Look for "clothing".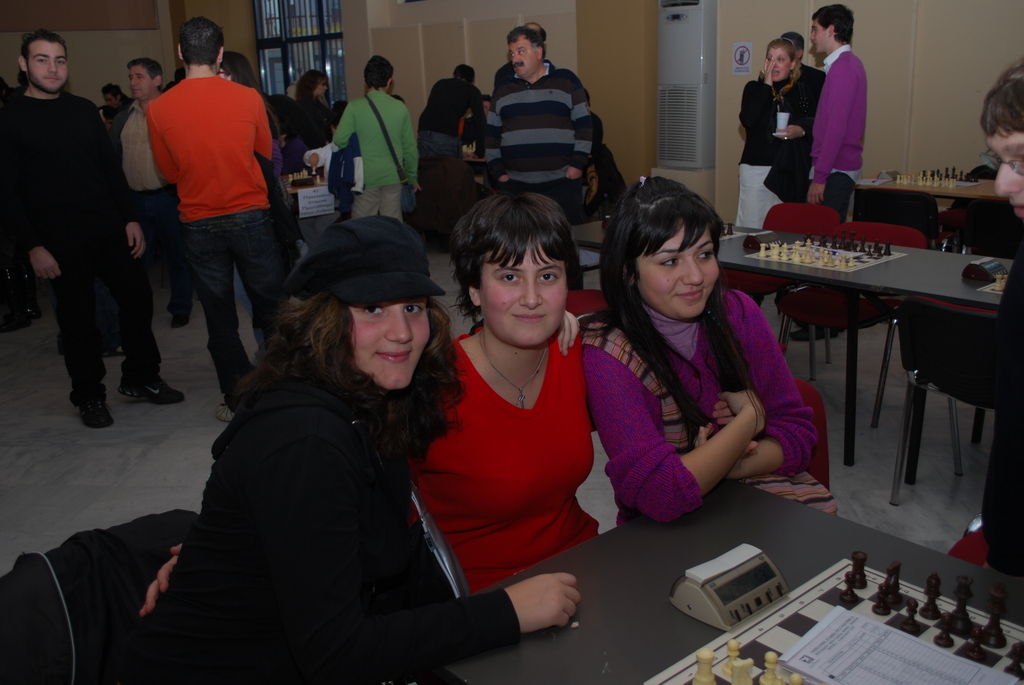
Found: <bbox>129, 381, 520, 684</bbox>.
